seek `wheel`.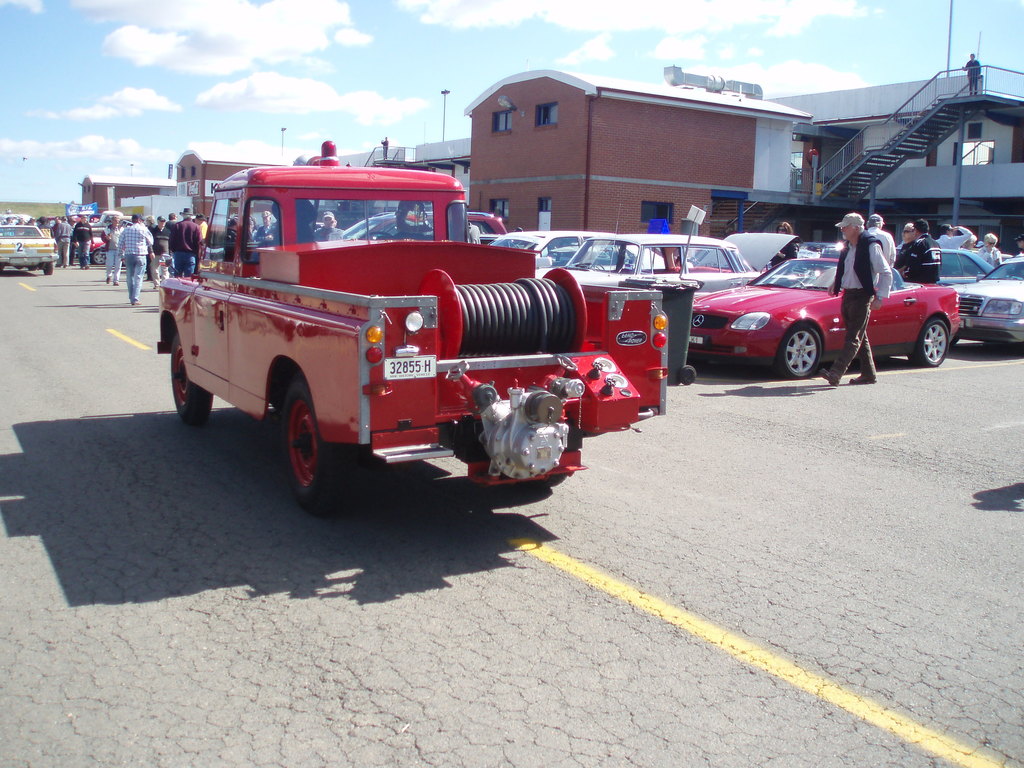
(left=161, top=321, right=214, bottom=416).
